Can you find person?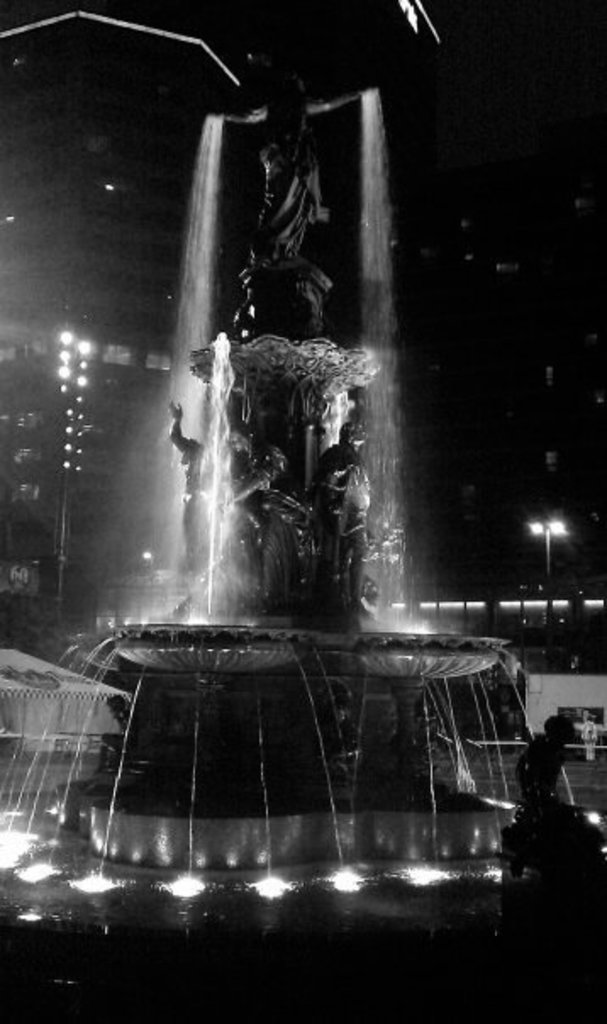
Yes, bounding box: <region>164, 398, 207, 580</region>.
